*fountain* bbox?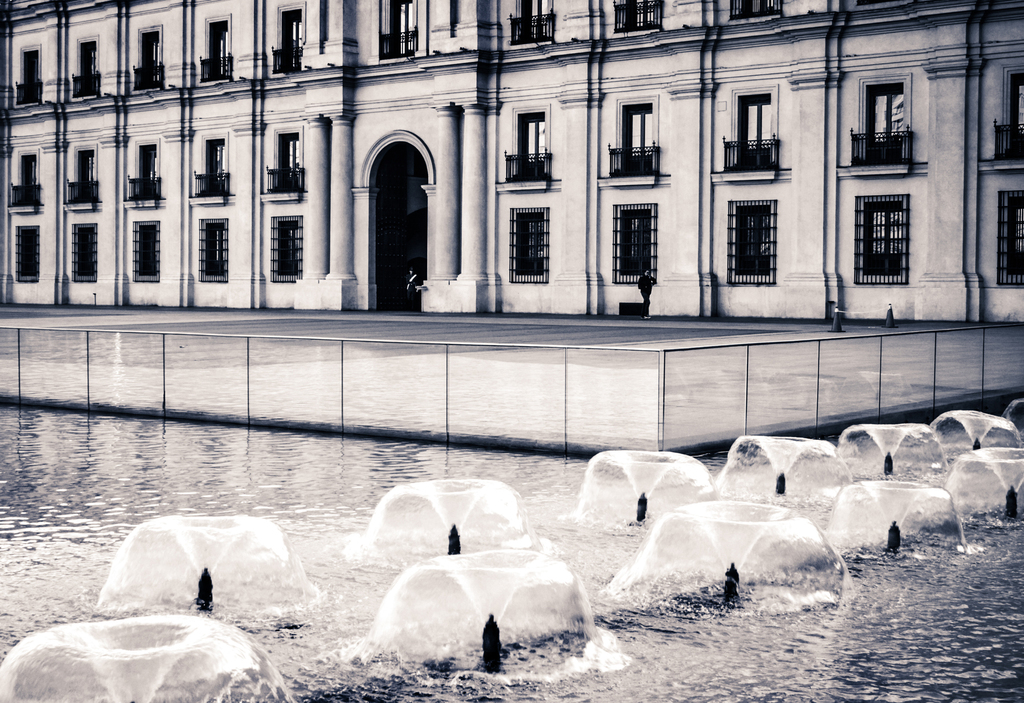
(left=0, top=389, right=1022, bottom=702)
